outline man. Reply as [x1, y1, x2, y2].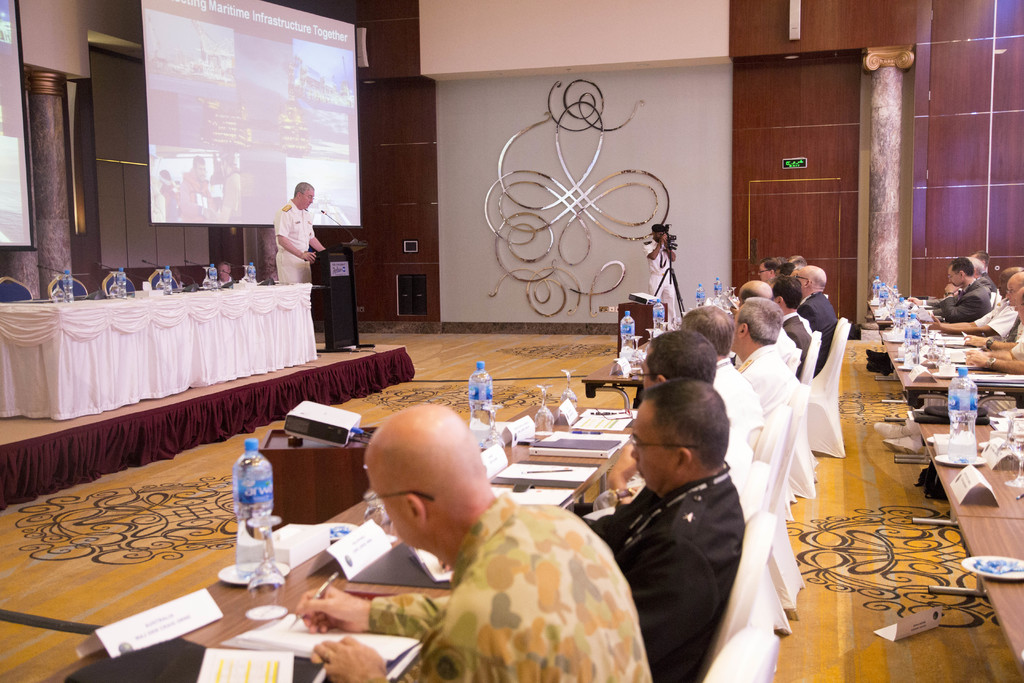
[585, 377, 748, 682].
